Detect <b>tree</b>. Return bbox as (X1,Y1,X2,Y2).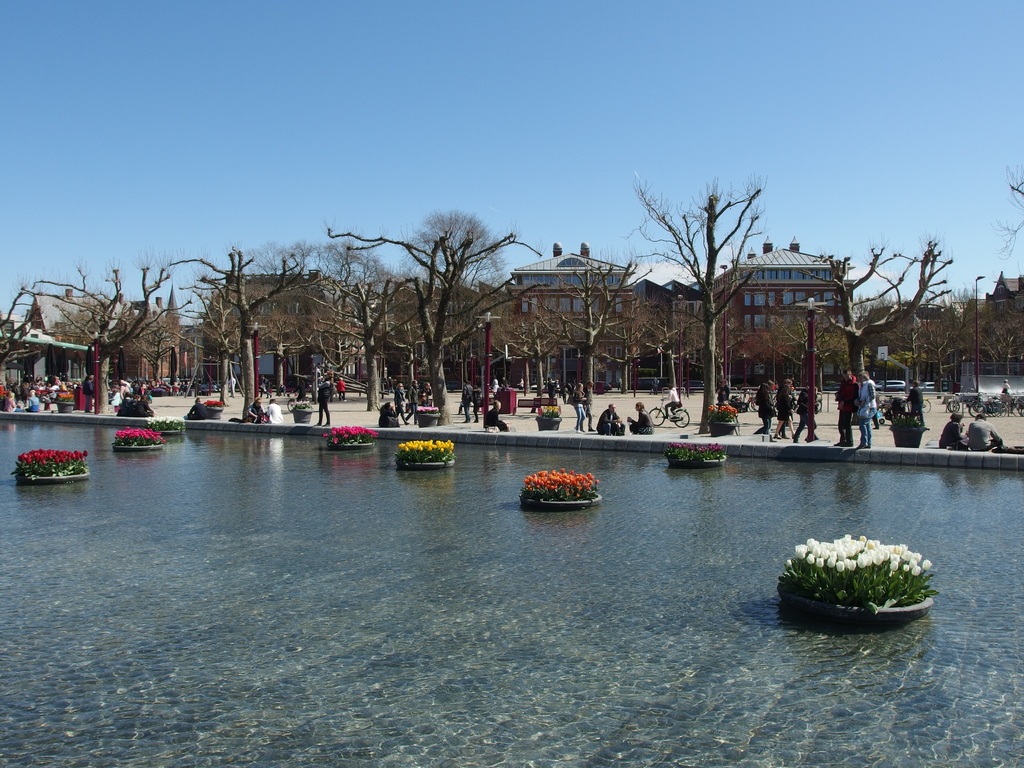
(151,245,339,421).
